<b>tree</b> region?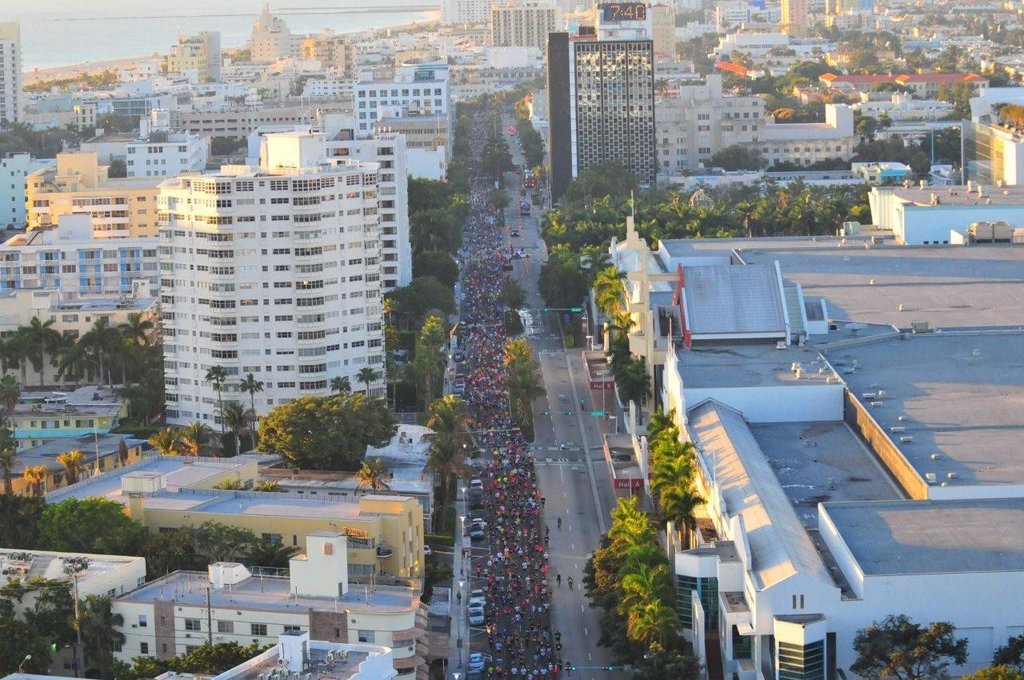
552, 247, 585, 313
